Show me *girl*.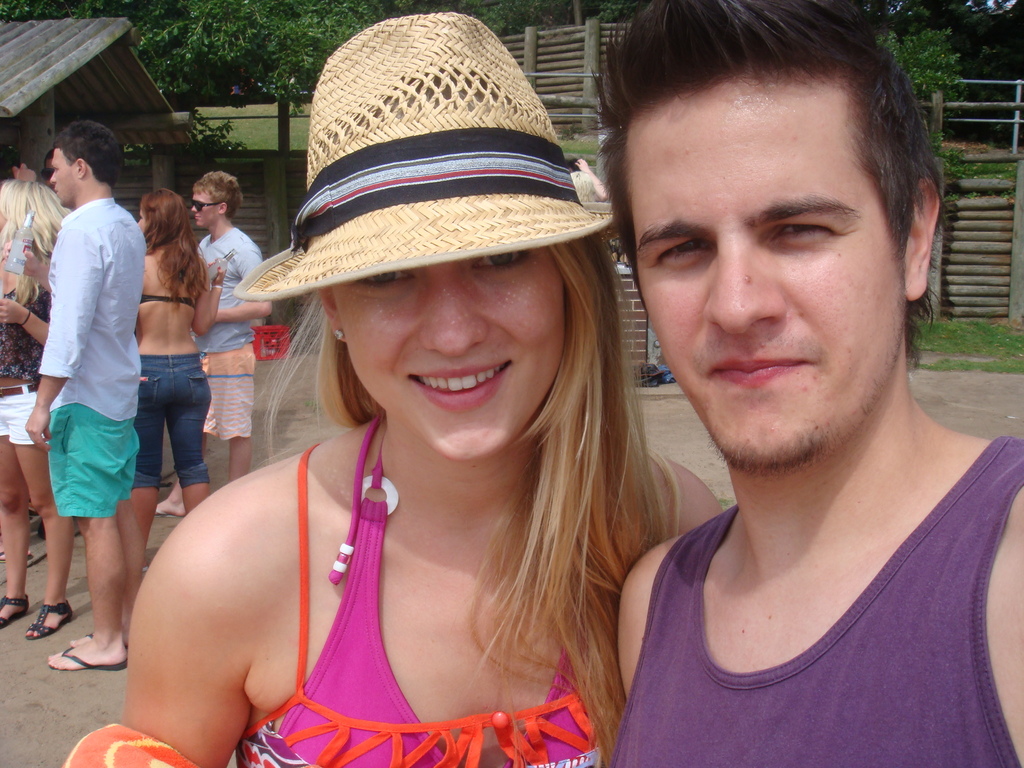
*girl* is here: (0, 179, 64, 637).
